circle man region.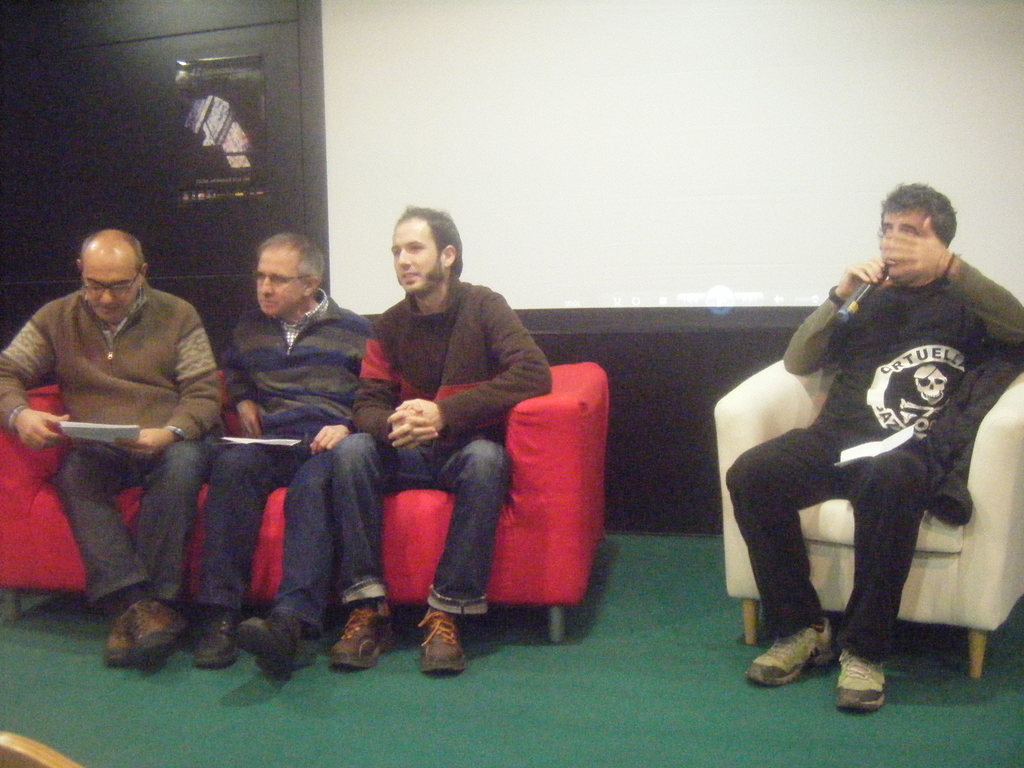
Region: [726, 181, 1023, 709].
